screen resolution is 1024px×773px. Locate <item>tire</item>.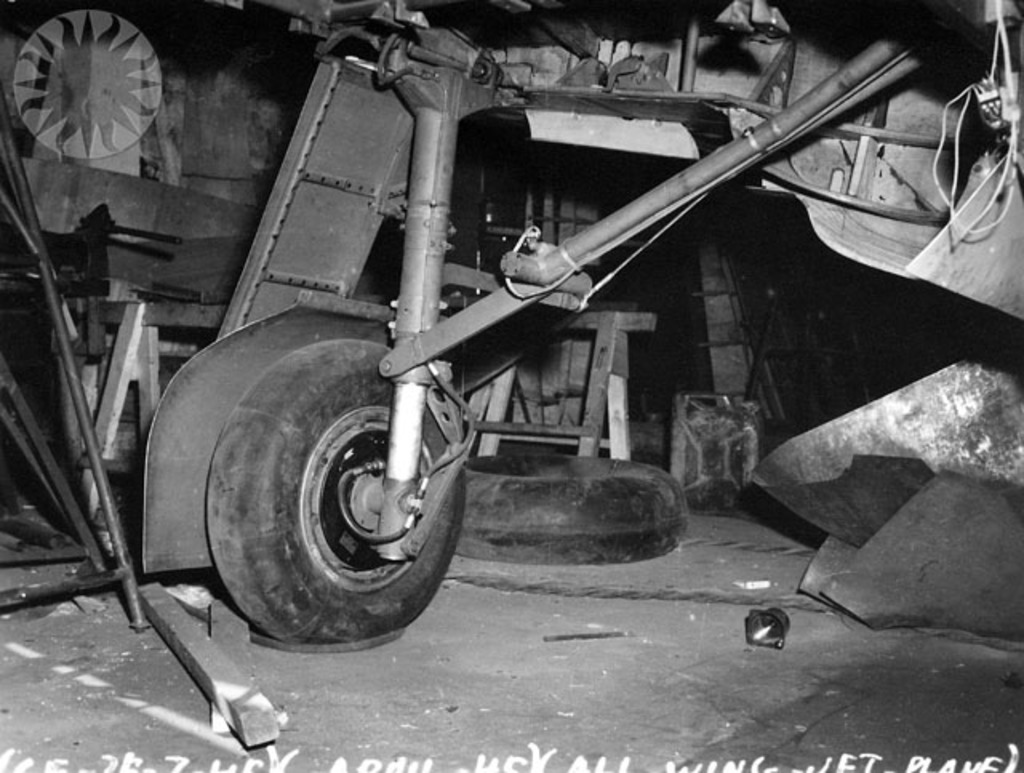
(left=451, top=453, right=688, bottom=560).
